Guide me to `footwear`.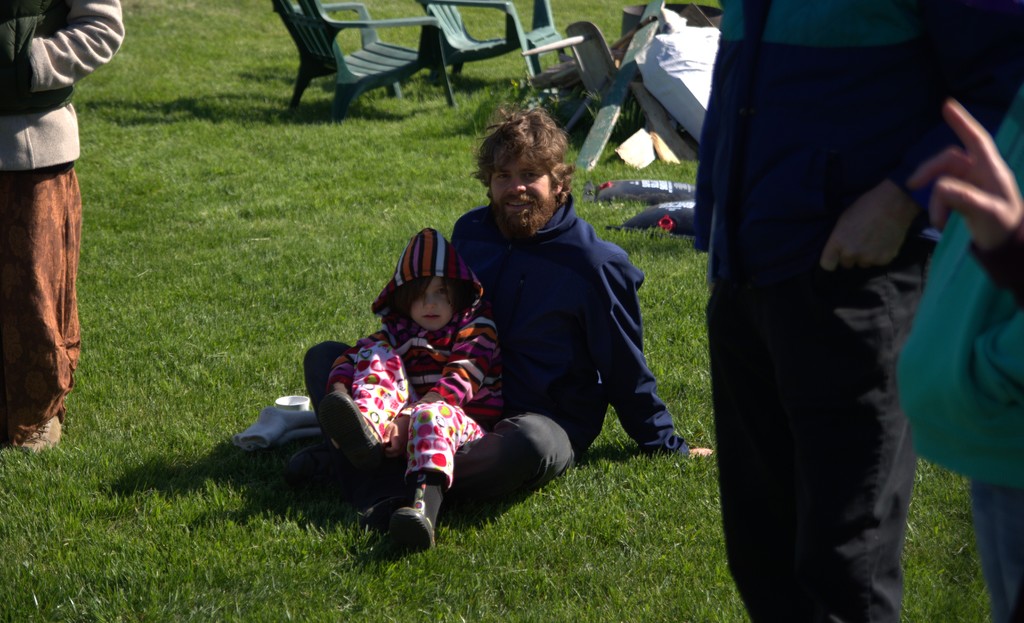
Guidance: [384,505,435,556].
